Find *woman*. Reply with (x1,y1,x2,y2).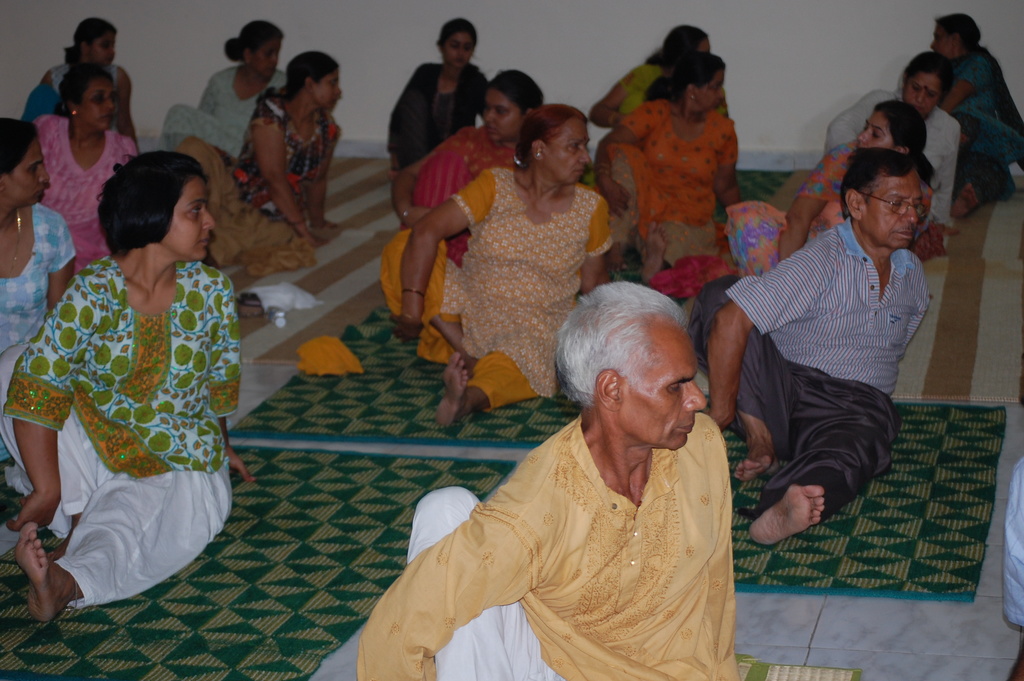
(591,26,728,127).
